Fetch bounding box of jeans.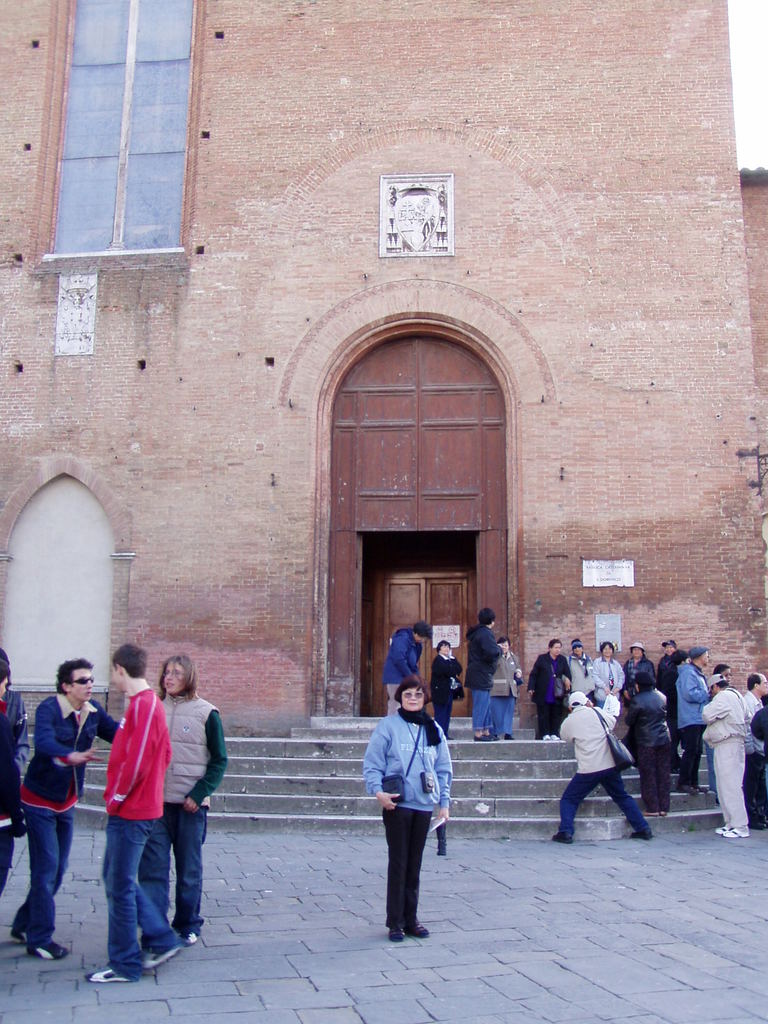
Bbox: Rect(74, 813, 195, 980).
